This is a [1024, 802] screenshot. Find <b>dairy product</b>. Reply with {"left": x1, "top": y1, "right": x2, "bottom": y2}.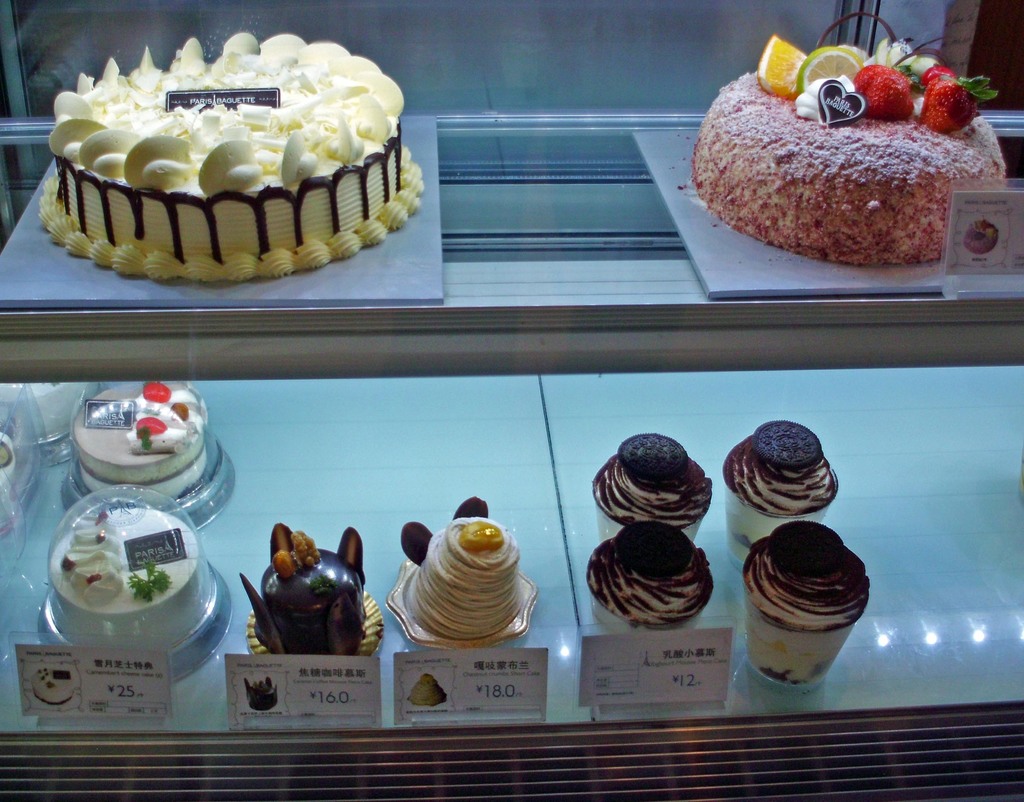
{"left": 36, "top": 35, "right": 426, "bottom": 278}.
